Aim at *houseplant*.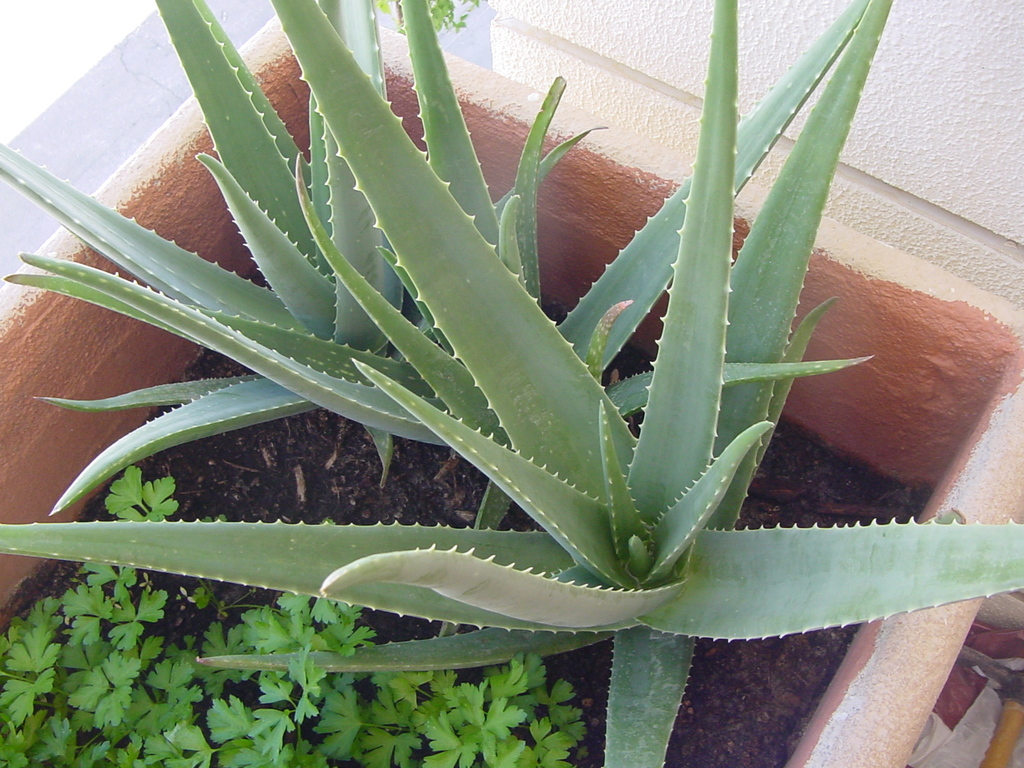
Aimed at select_region(0, 0, 1023, 767).
